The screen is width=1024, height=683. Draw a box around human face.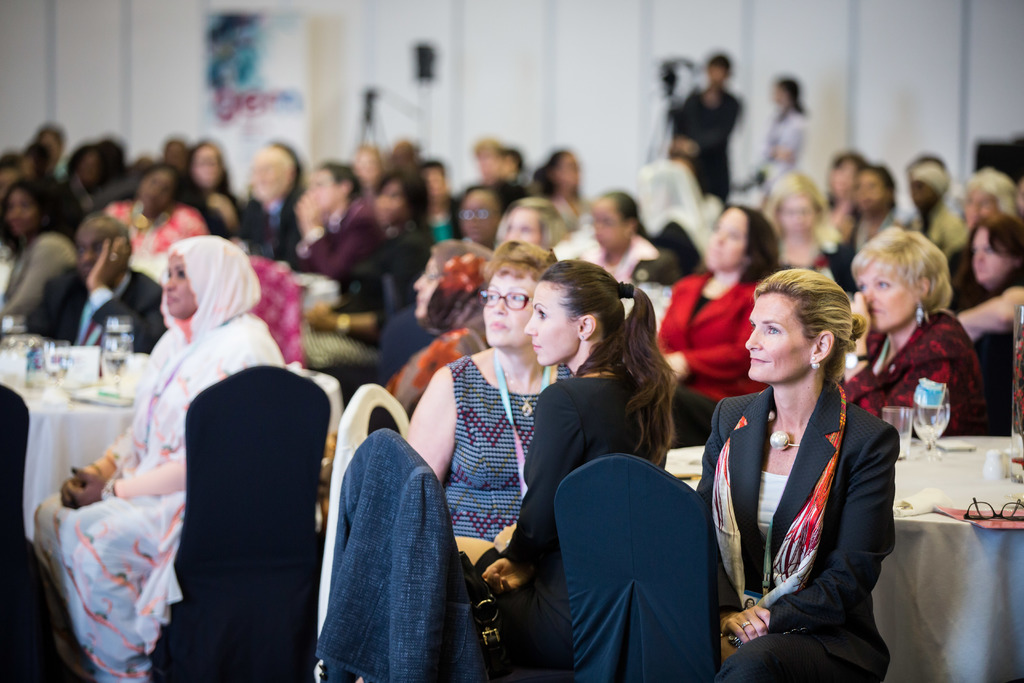
307/172/337/209.
